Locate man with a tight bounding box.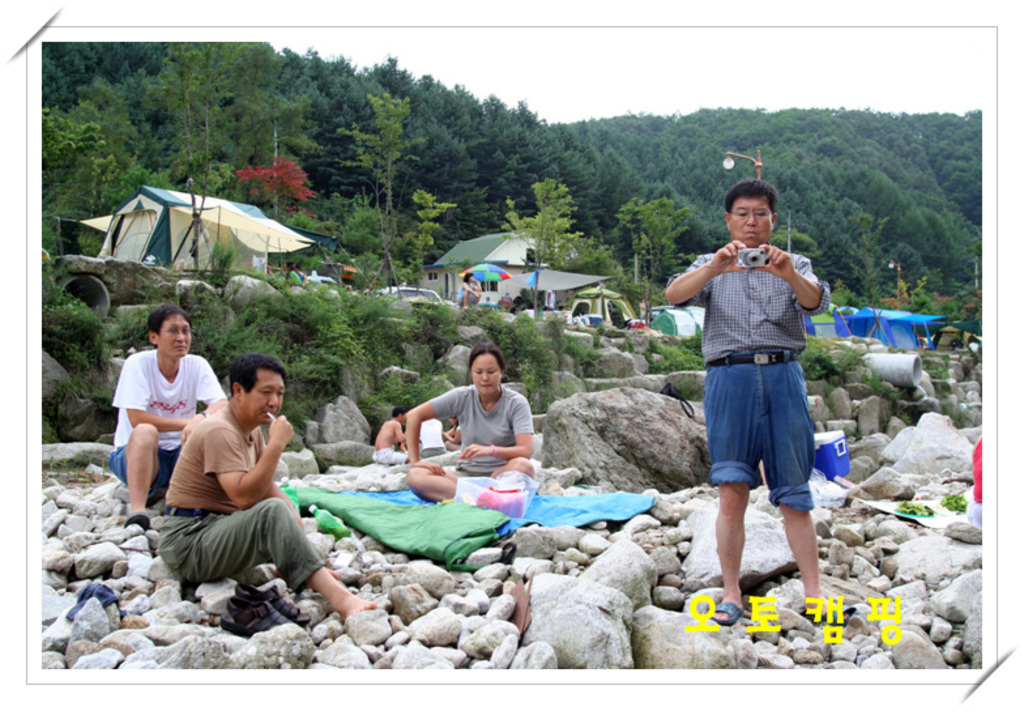
box=[665, 184, 832, 626].
